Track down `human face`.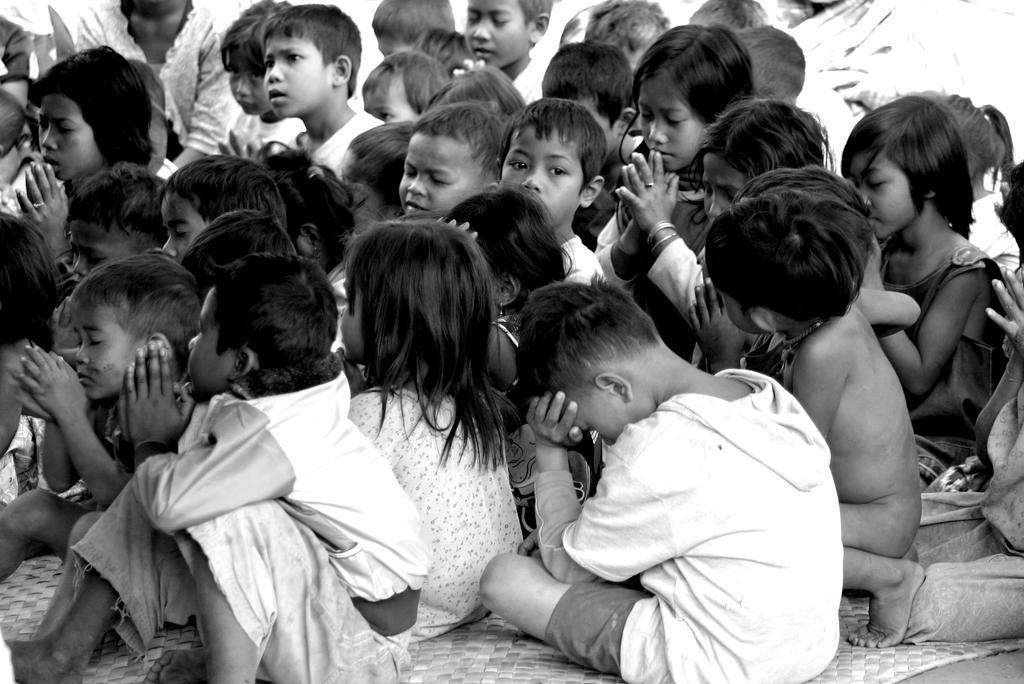
Tracked to [839, 151, 924, 248].
